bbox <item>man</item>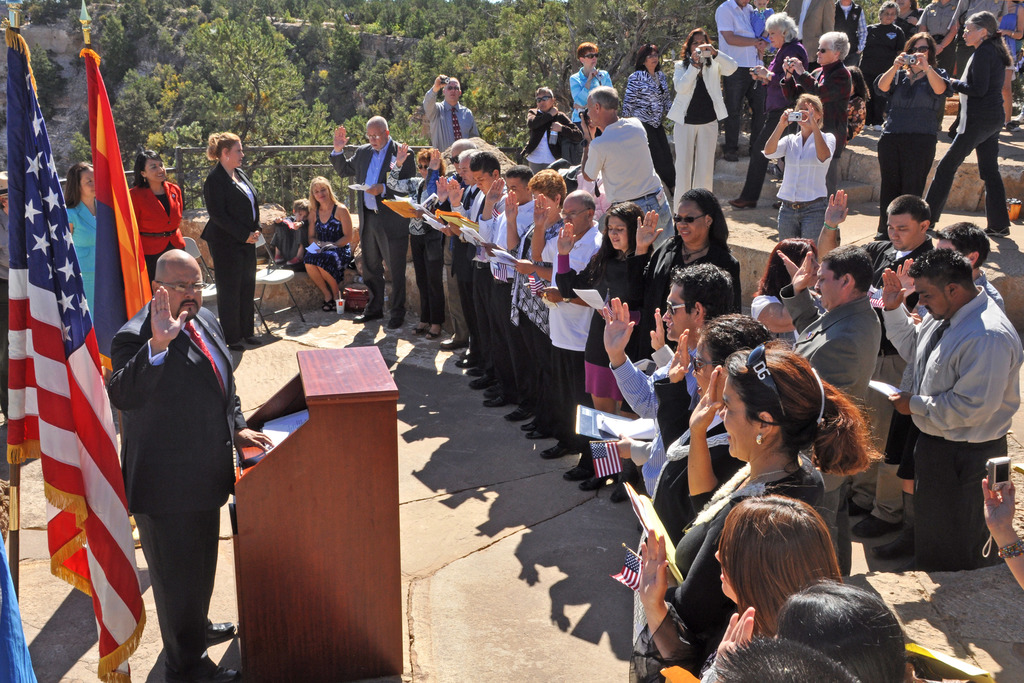
(x1=527, y1=190, x2=609, y2=458)
